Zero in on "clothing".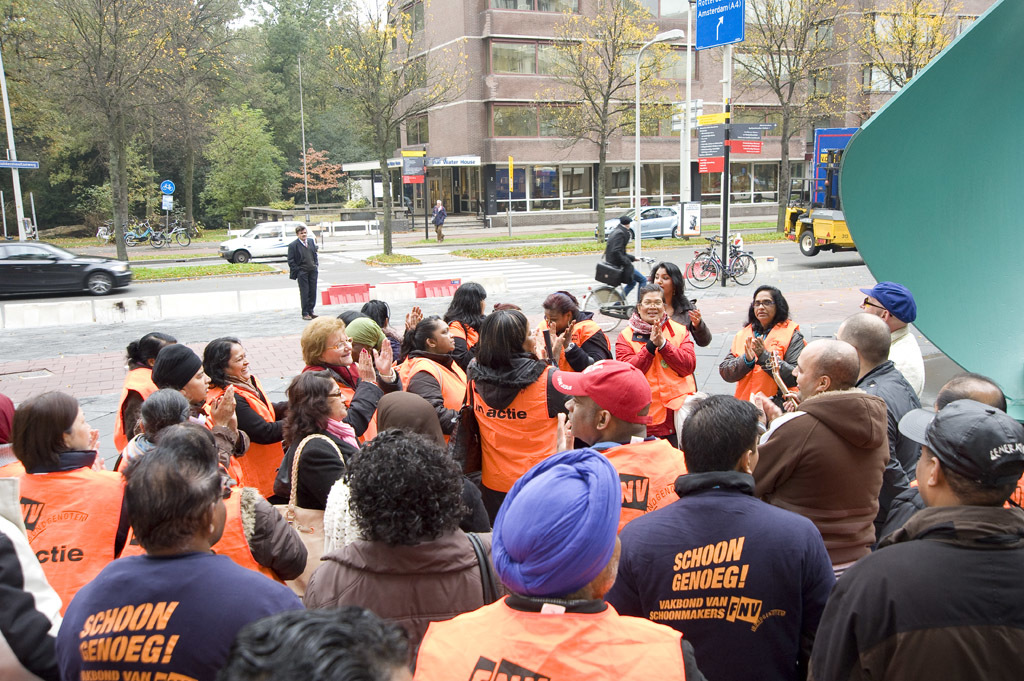
Zeroed in: bbox=(608, 221, 646, 310).
